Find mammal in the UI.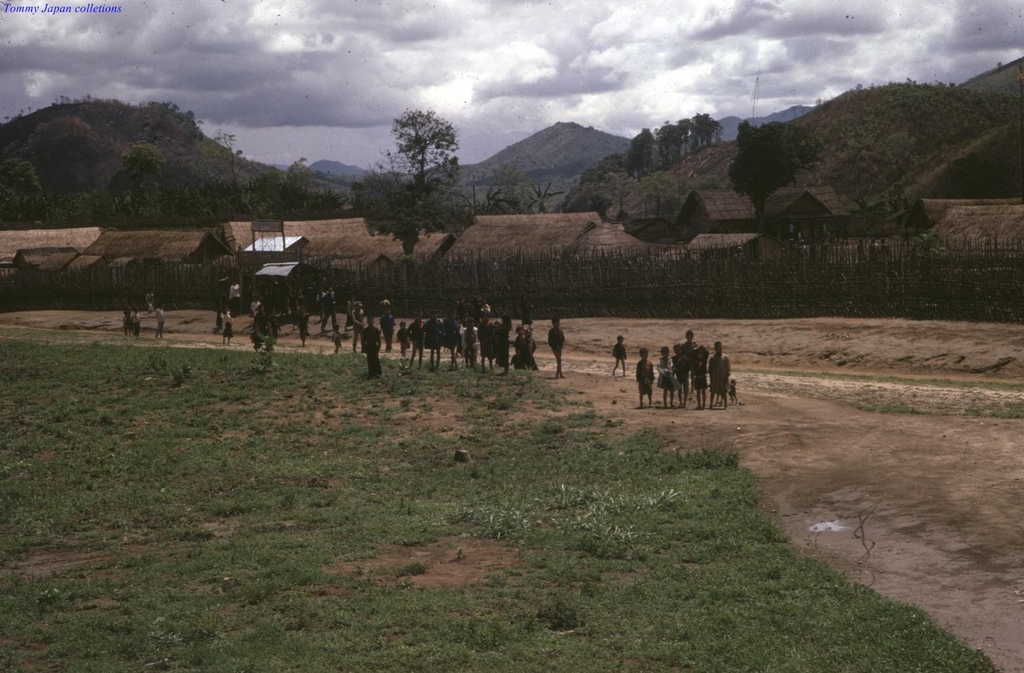
UI element at rect(656, 347, 682, 409).
